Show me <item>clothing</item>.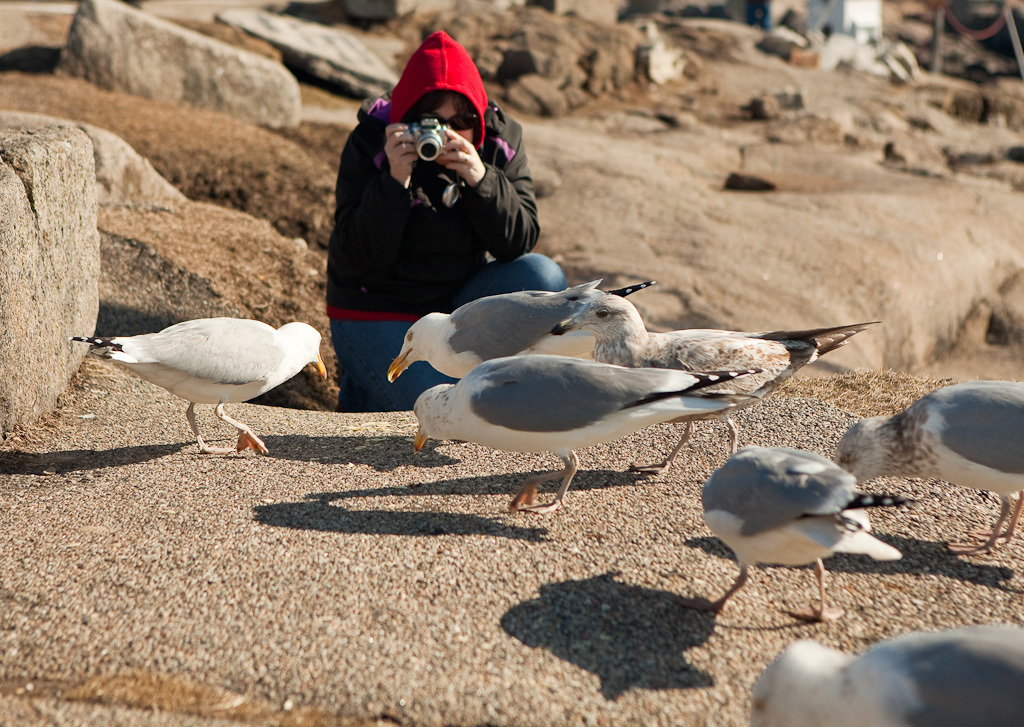
<item>clothing</item> is here: (x1=330, y1=27, x2=564, y2=407).
